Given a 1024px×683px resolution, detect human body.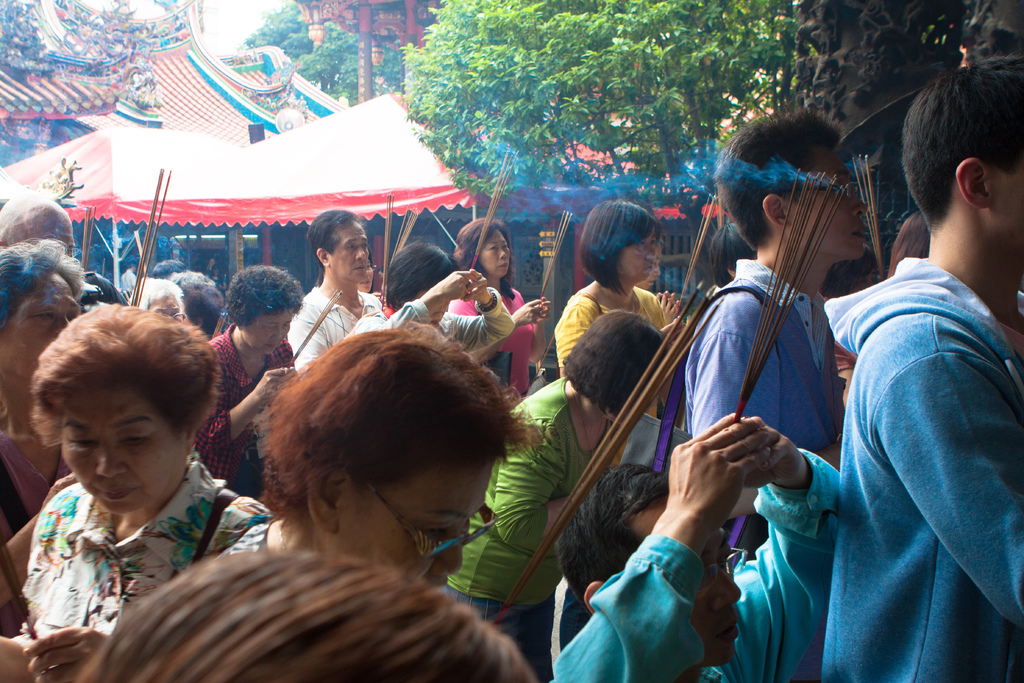
bbox=(438, 375, 612, 682).
